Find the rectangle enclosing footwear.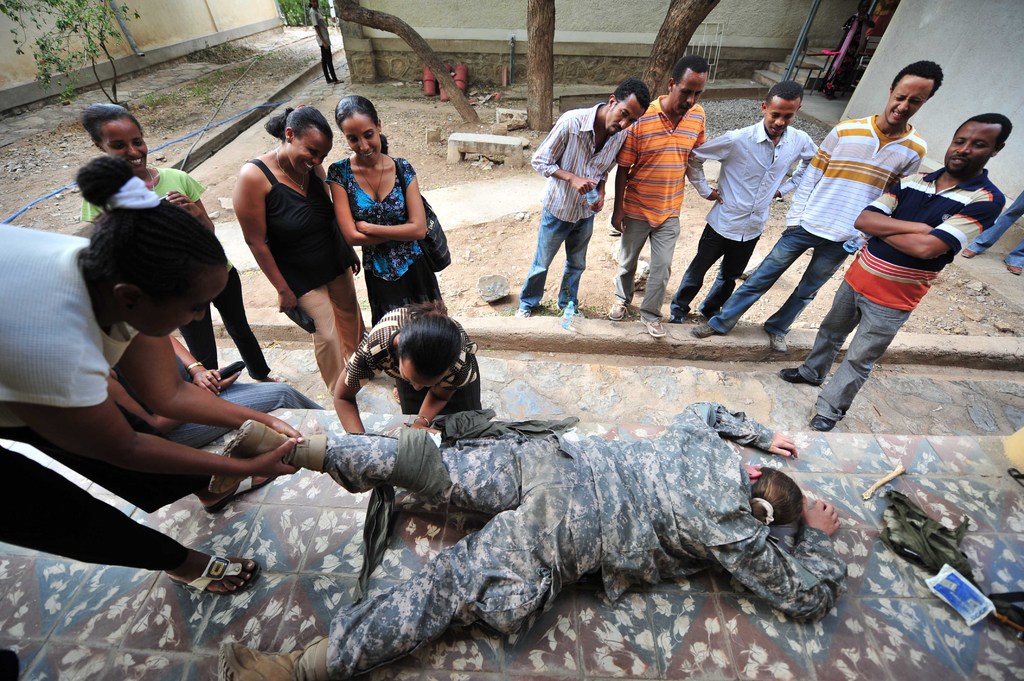
600, 294, 628, 323.
